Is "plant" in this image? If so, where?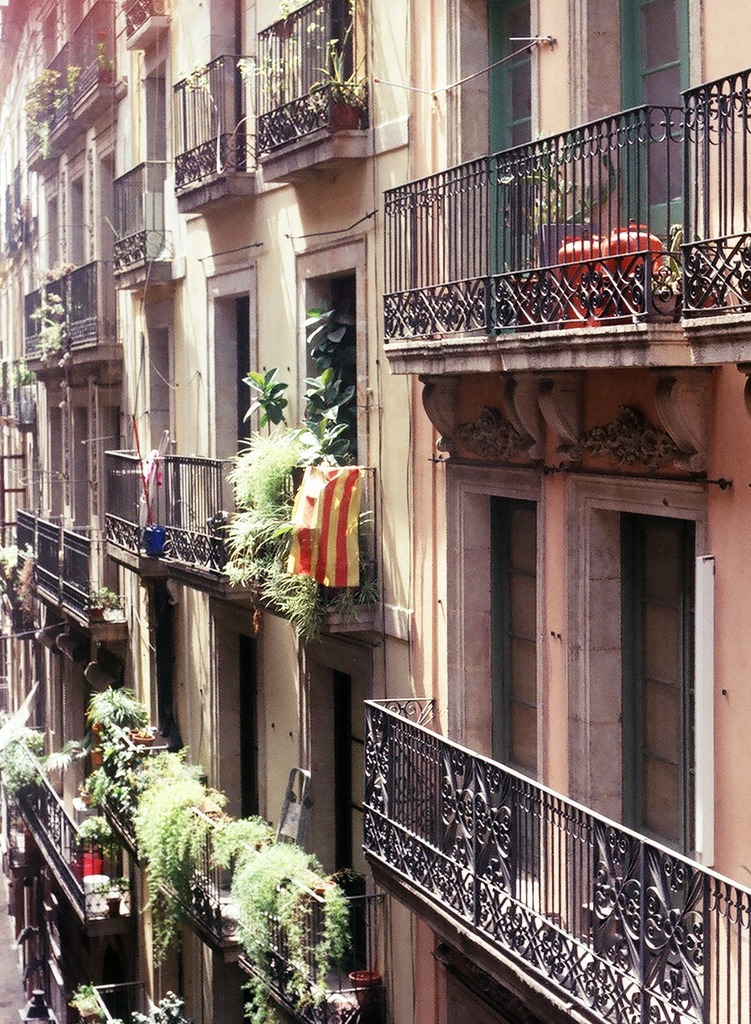
Yes, at [112, 746, 202, 906].
